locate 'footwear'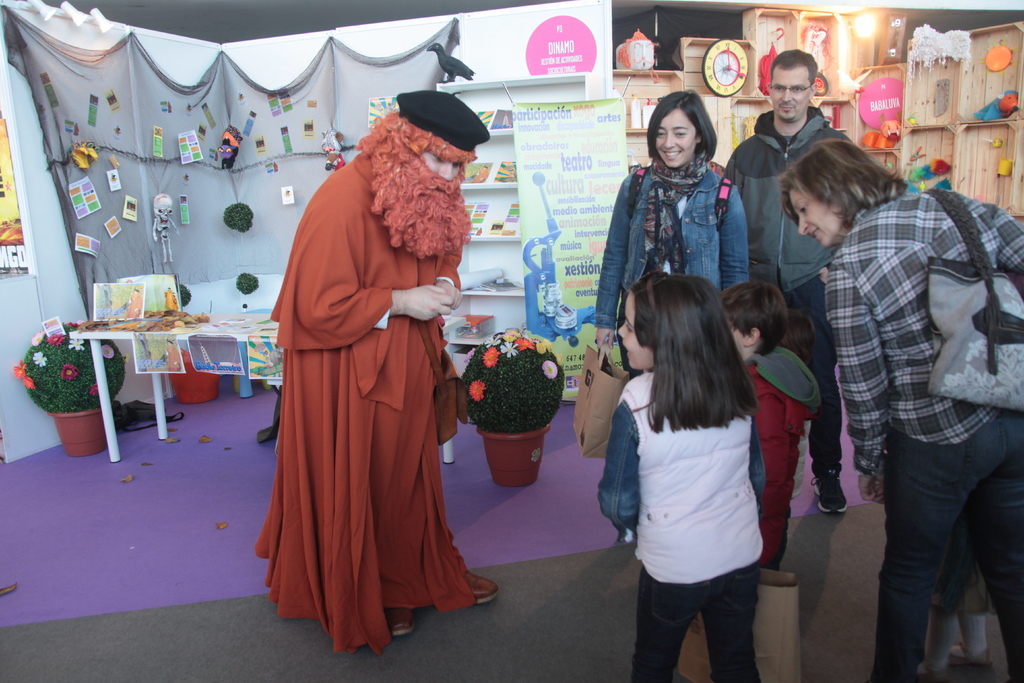
left=808, top=476, right=848, bottom=513
